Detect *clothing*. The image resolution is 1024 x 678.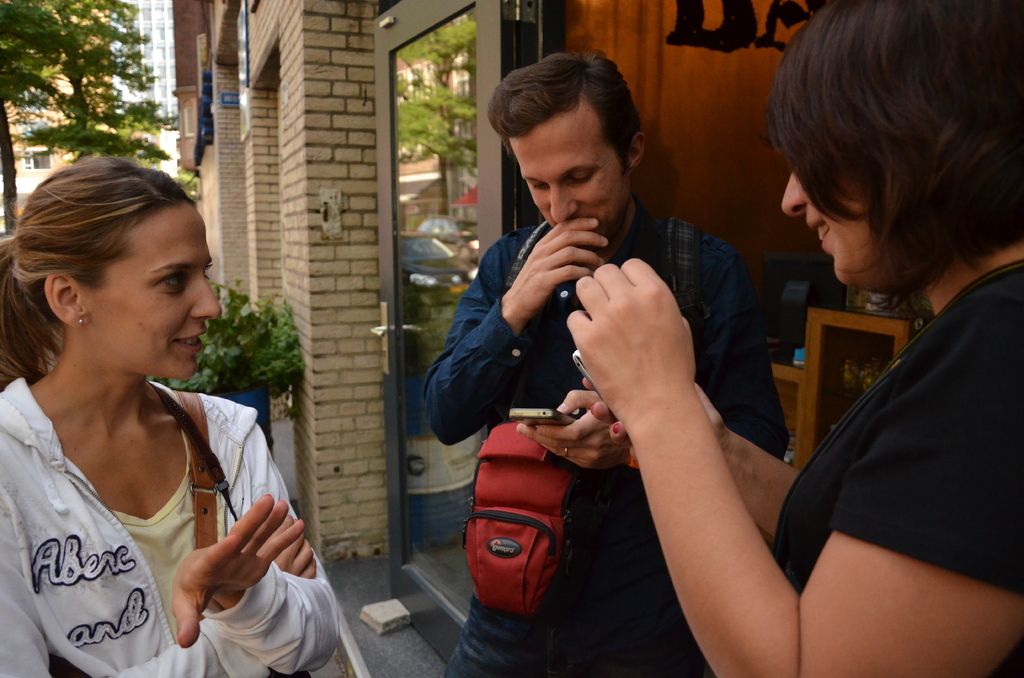
x1=0 y1=378 x2=337 y2=677.
